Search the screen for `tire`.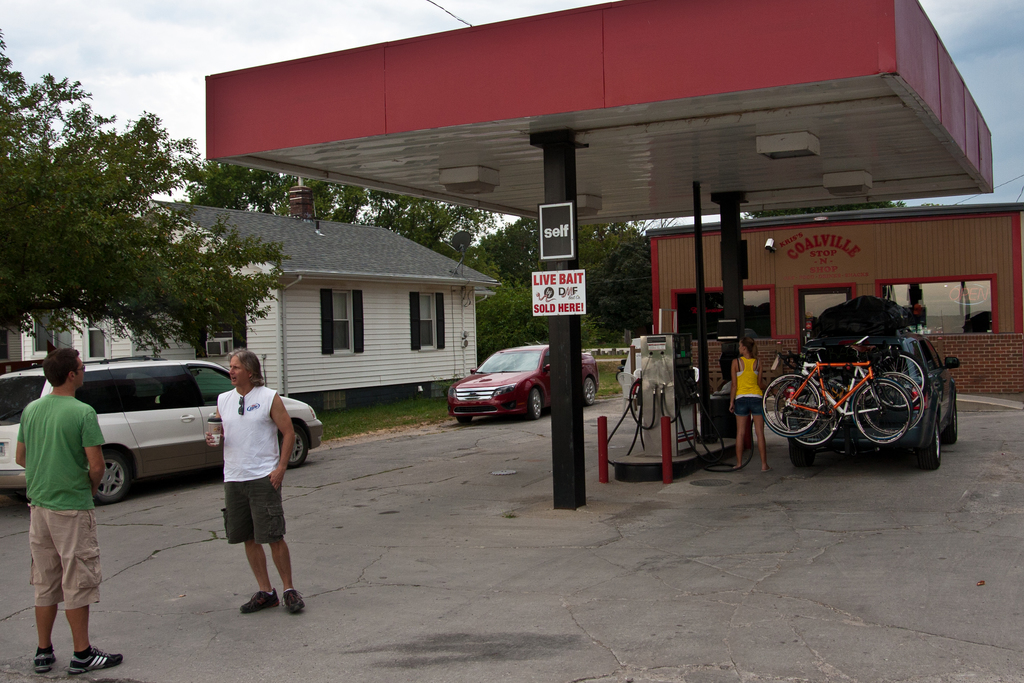
Found at [280, 421, 308, 466].
